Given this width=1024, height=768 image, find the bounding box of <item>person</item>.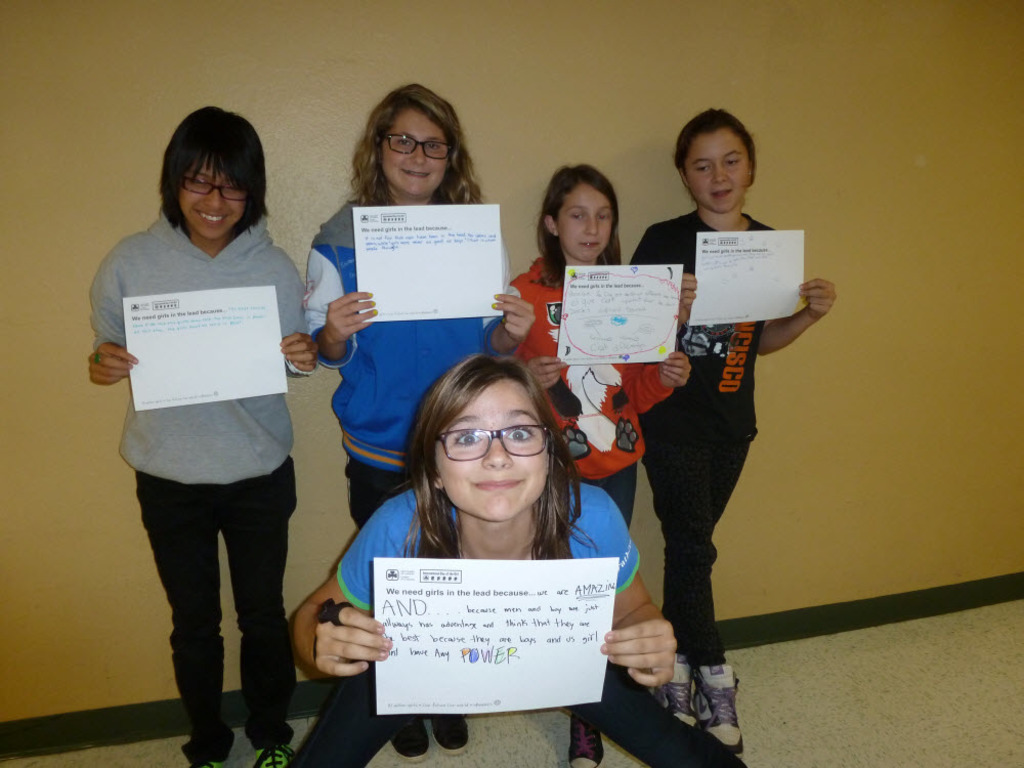
(left=301, top=85, right=538, bottom=762).
